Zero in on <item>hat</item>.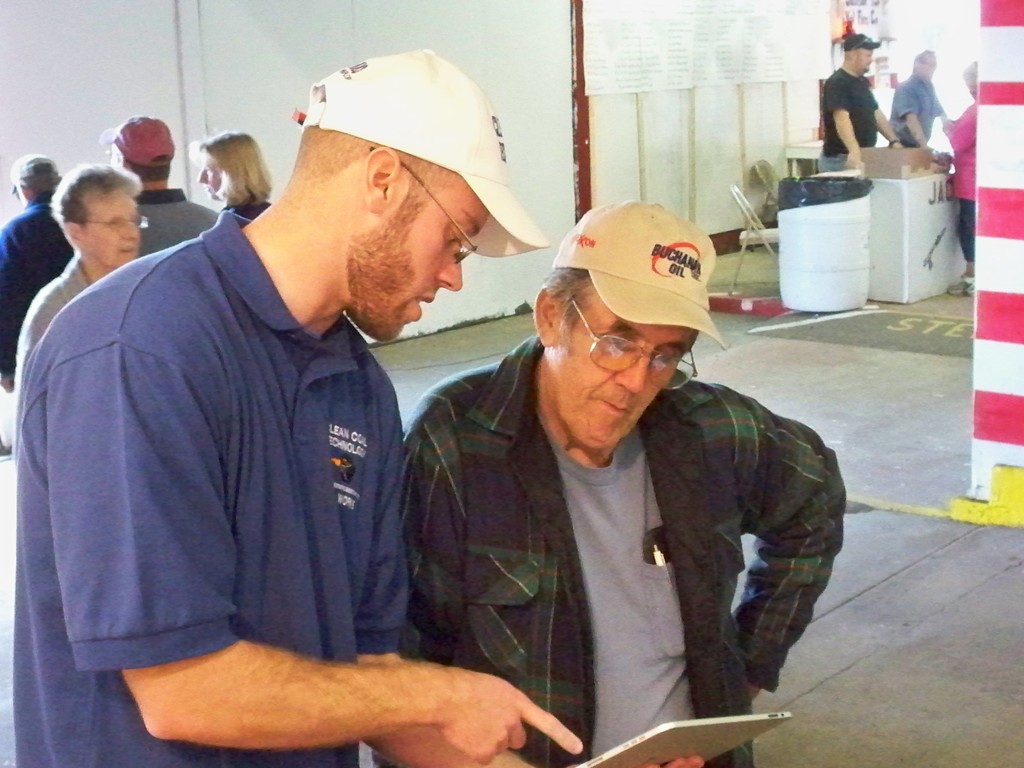
Zeroed in: region(840, 31, 879, 52).
